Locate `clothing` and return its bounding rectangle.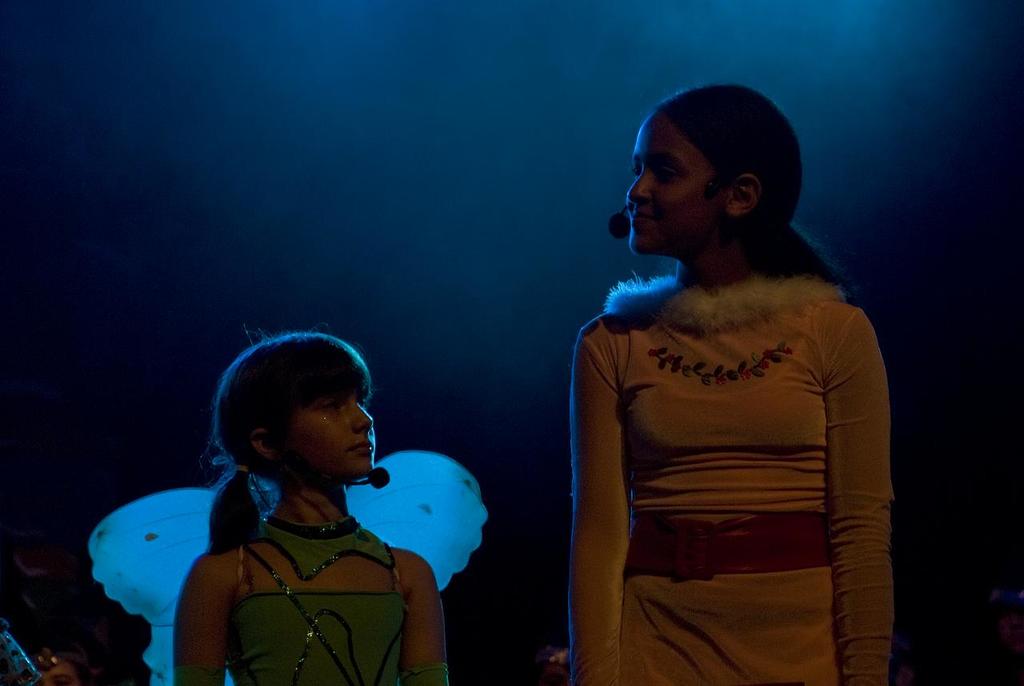
rect(170, 516, 448, 685).
